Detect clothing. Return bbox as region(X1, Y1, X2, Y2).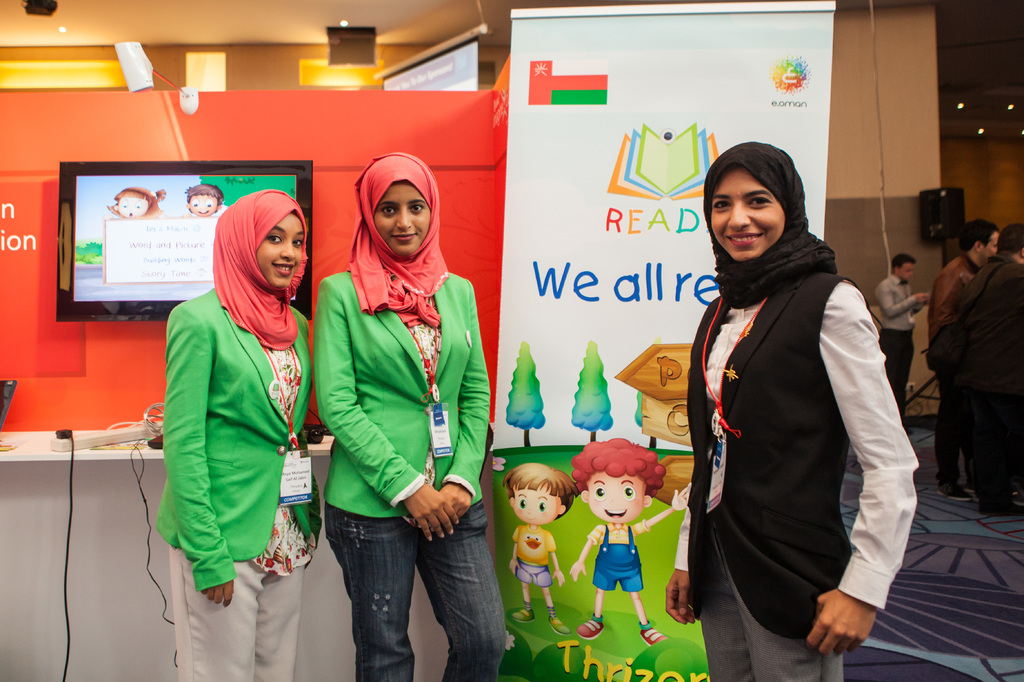
region(593, 526, 644, 597).
